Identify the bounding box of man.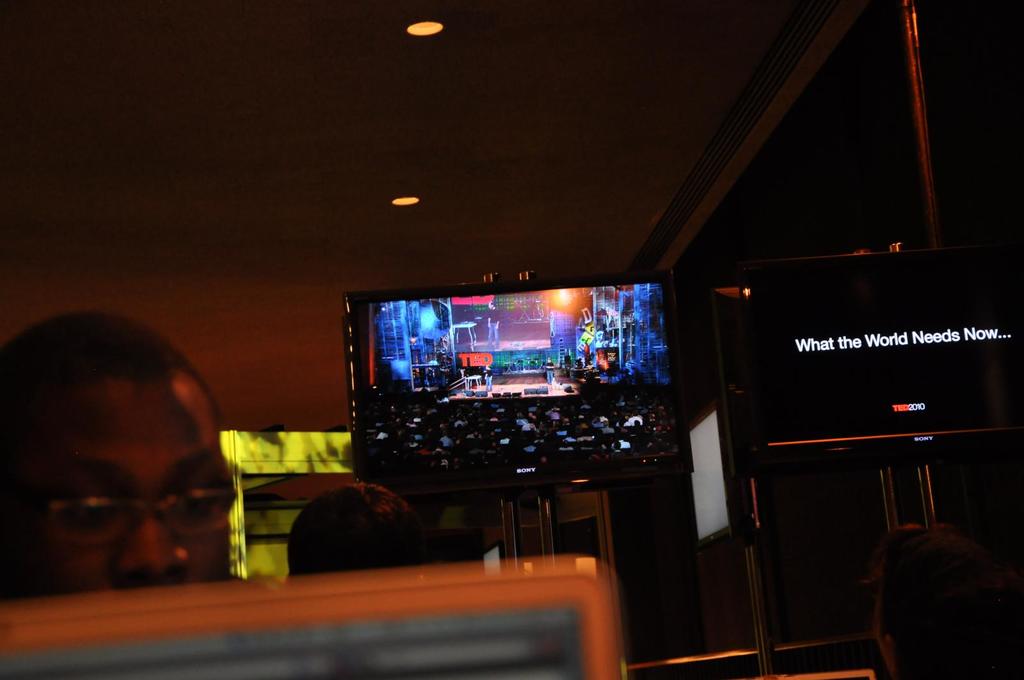
0/313/237/592.
